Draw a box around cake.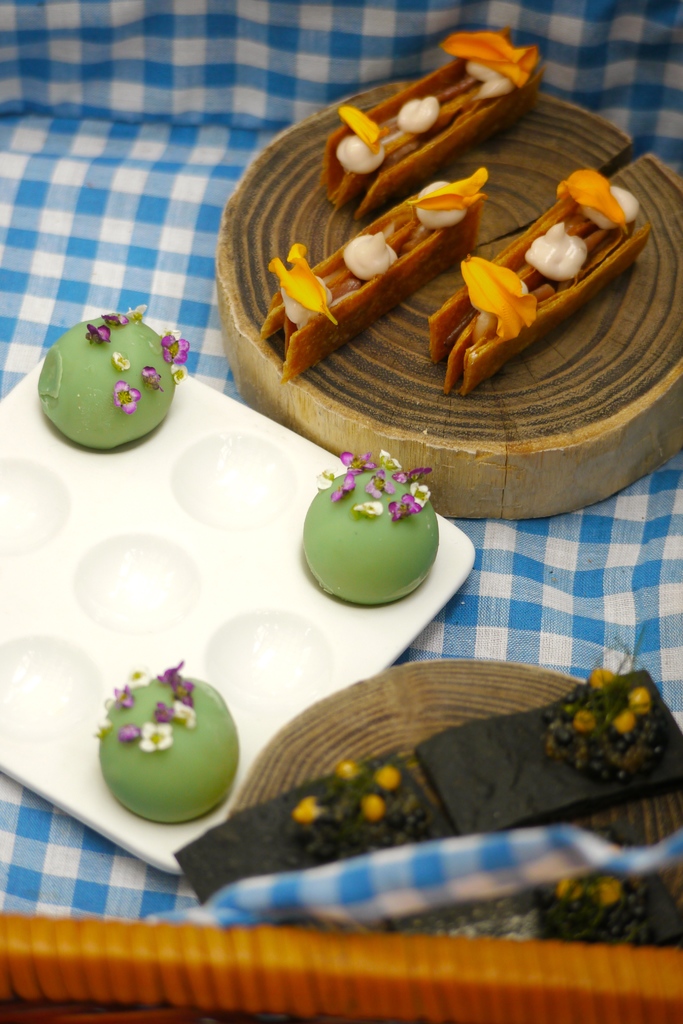
{"left": 95, "top": 665, "right": 239, "bottom": 821}.
